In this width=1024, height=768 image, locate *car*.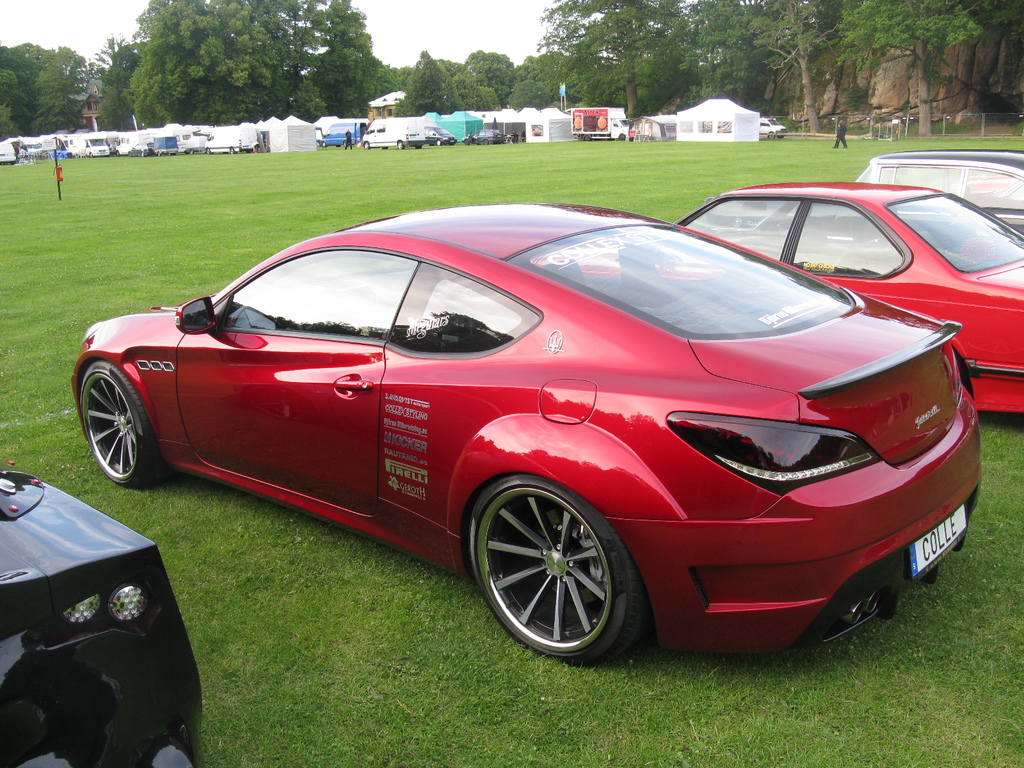
Bounding box: l=583, t=182, r=1023, b=428.
